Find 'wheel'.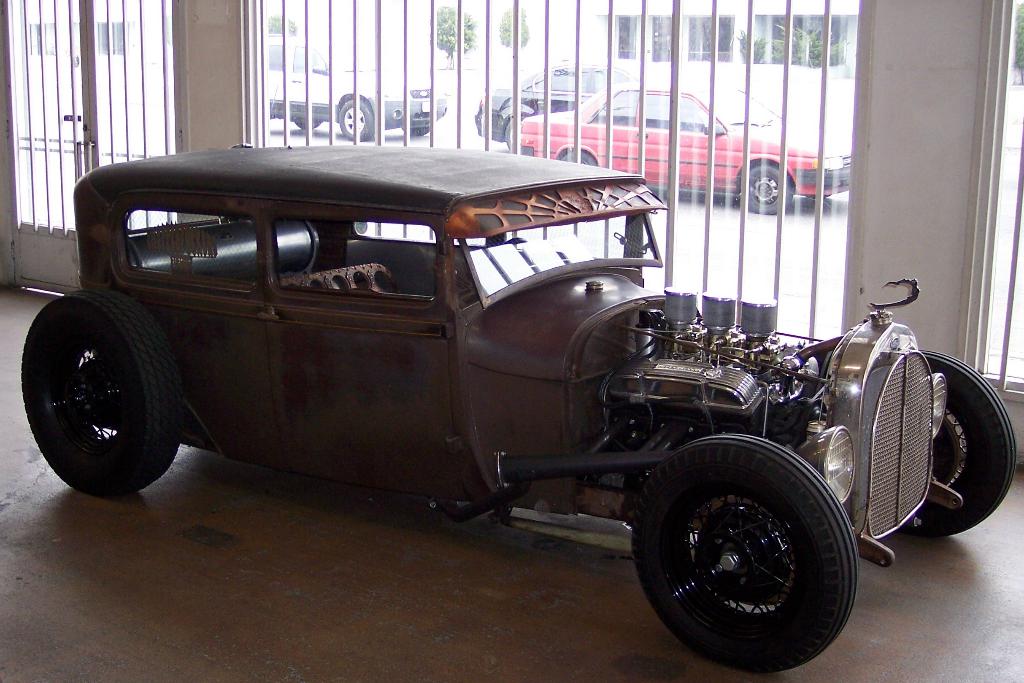
l=337, t=97, r=377, b=145.
